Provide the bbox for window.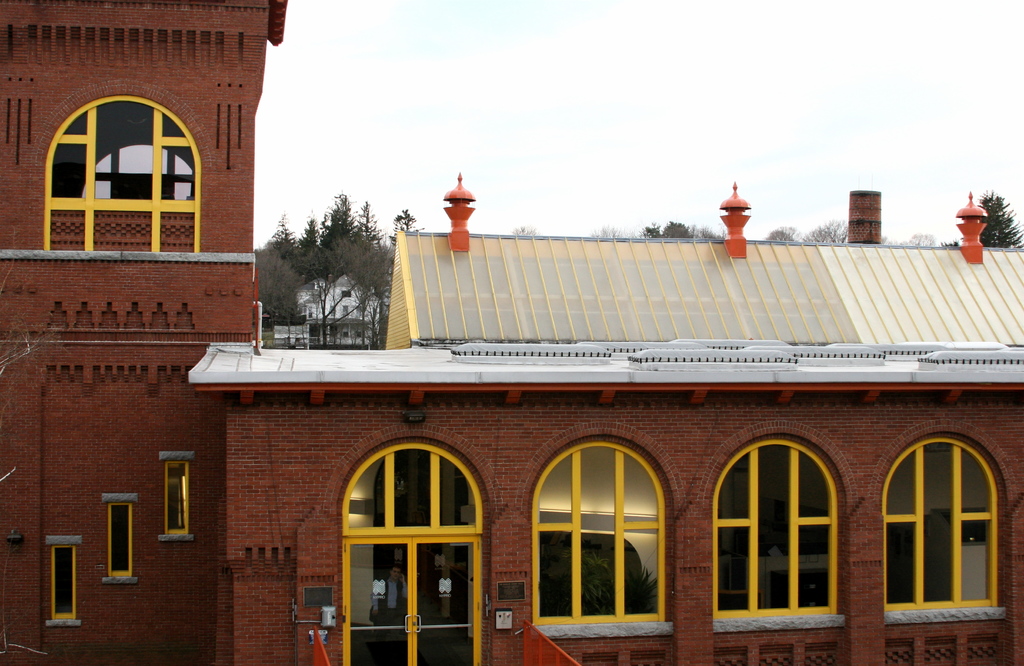
(162,466,191,537).
